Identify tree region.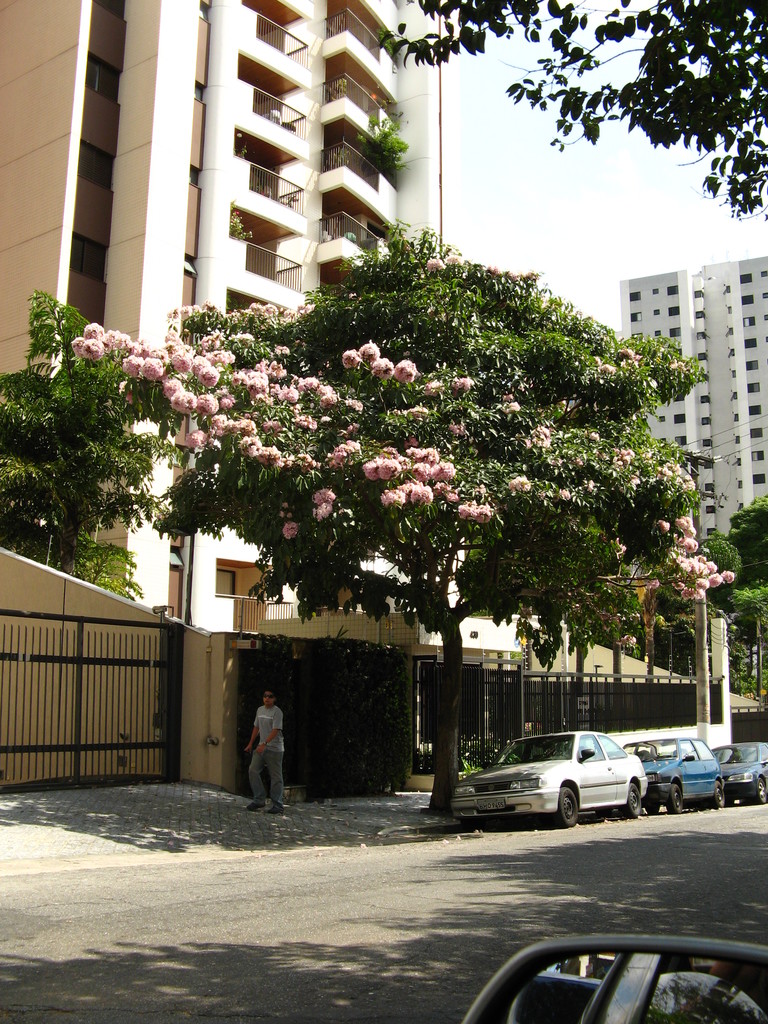
Region: BBox(0, 291, 189, 604).
